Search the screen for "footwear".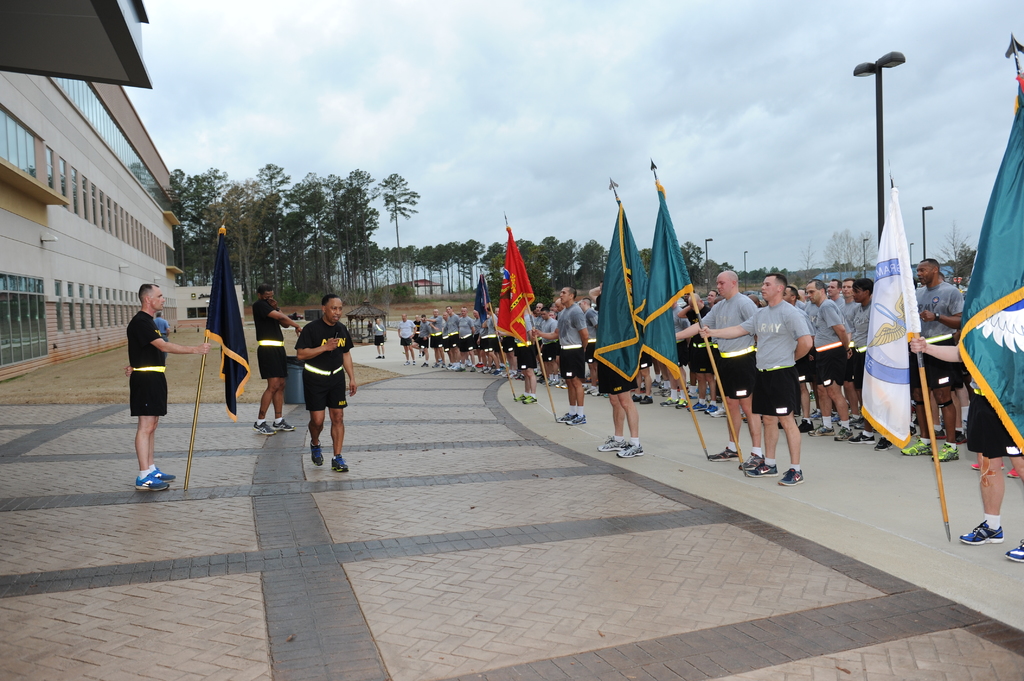
Found at 737:447:762:469.
